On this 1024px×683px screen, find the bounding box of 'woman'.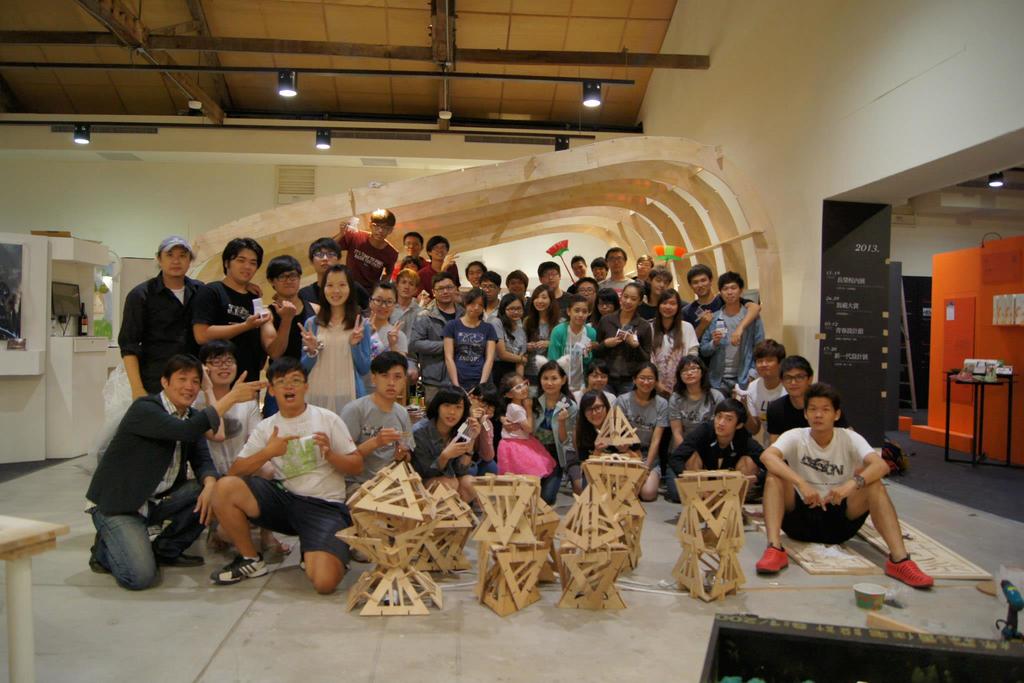
Bounding box: (left=354, top=279, right=409, bottom=359).
